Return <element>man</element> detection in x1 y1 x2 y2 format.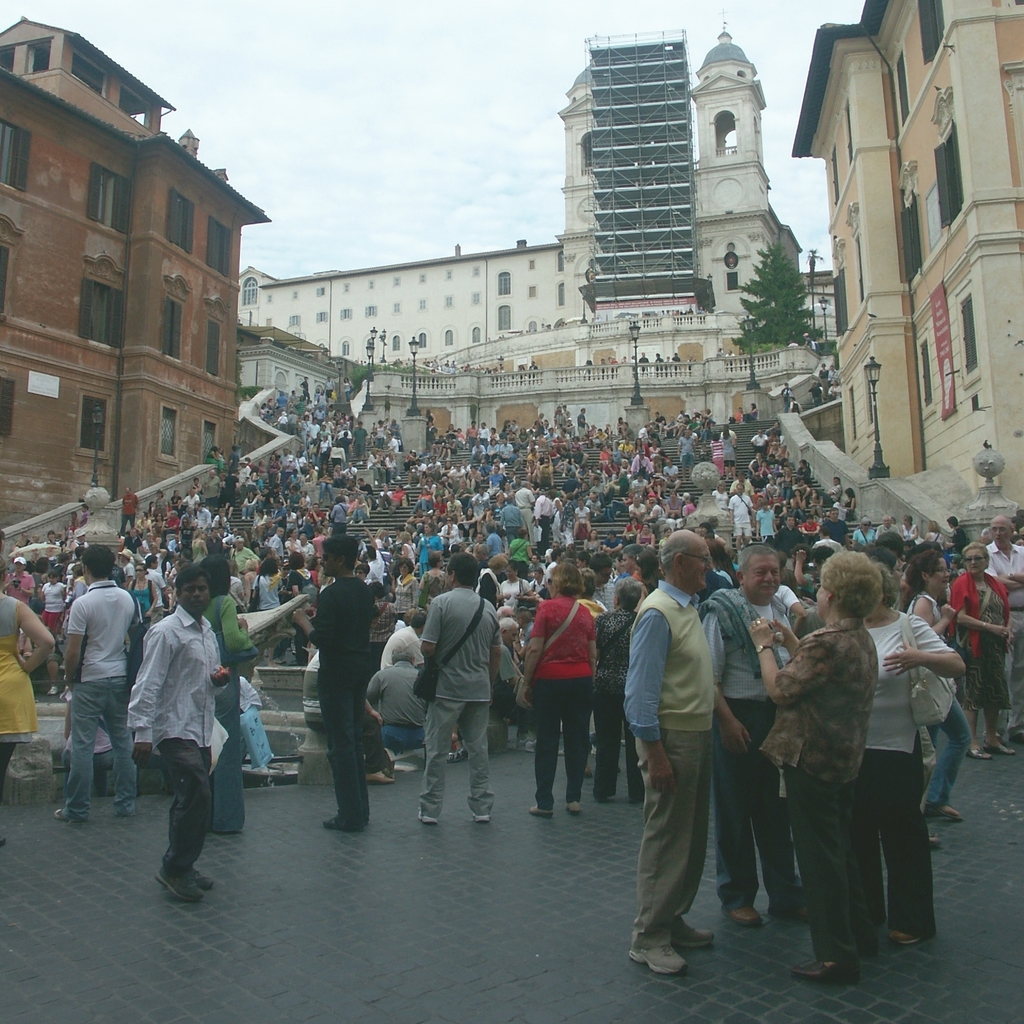
501 497 525 546.
